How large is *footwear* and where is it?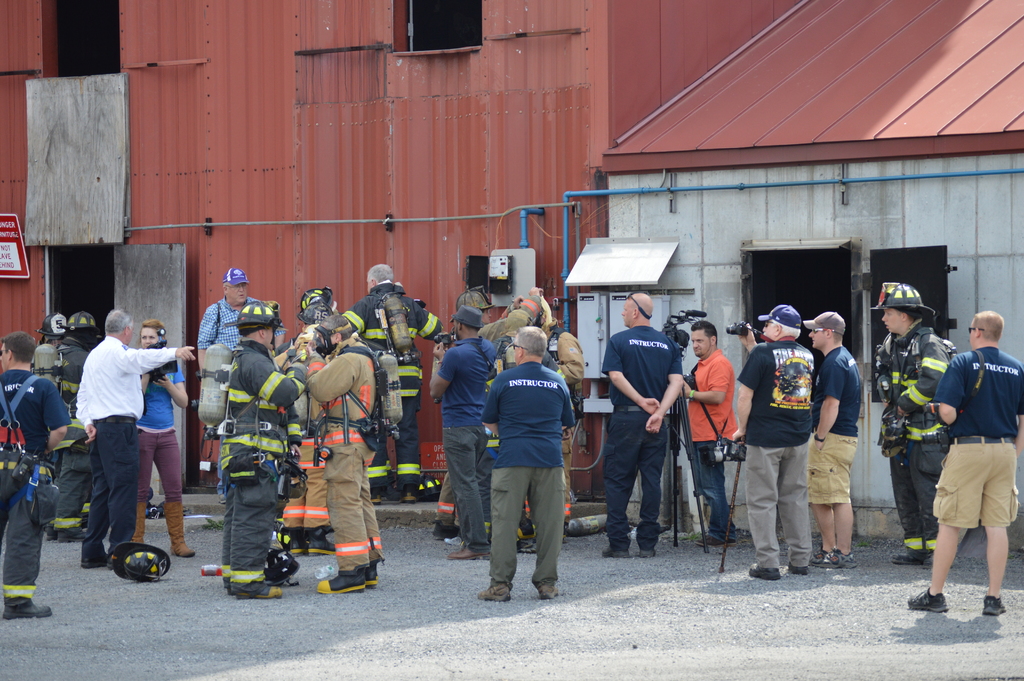
Bounding box: 446,545,490,557.
